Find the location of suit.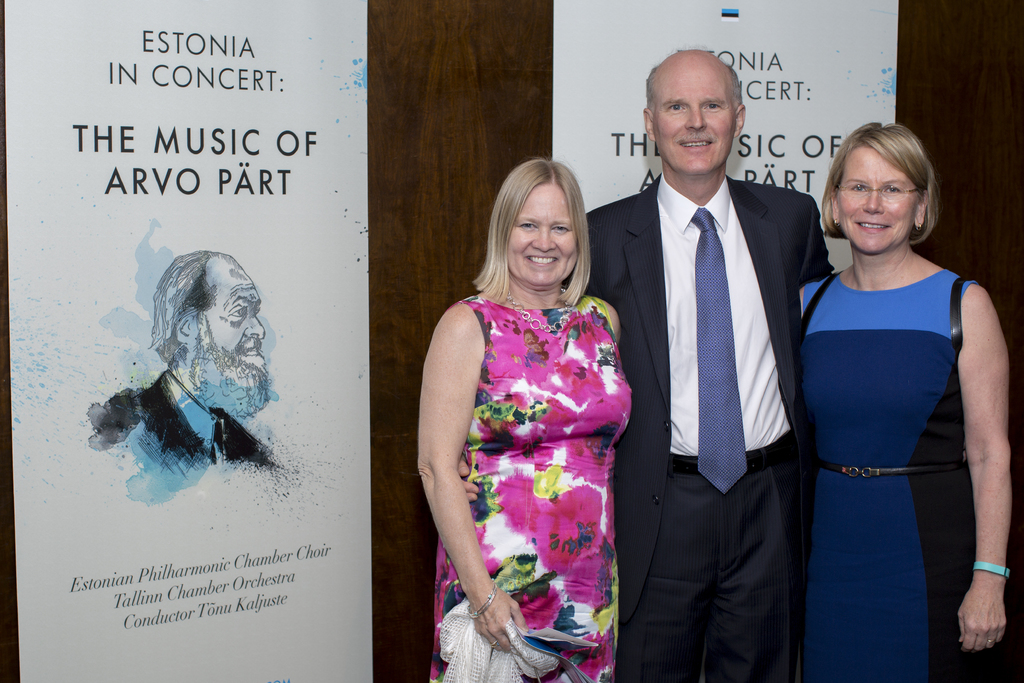
Location: box=[607, 80, 829, 673].
